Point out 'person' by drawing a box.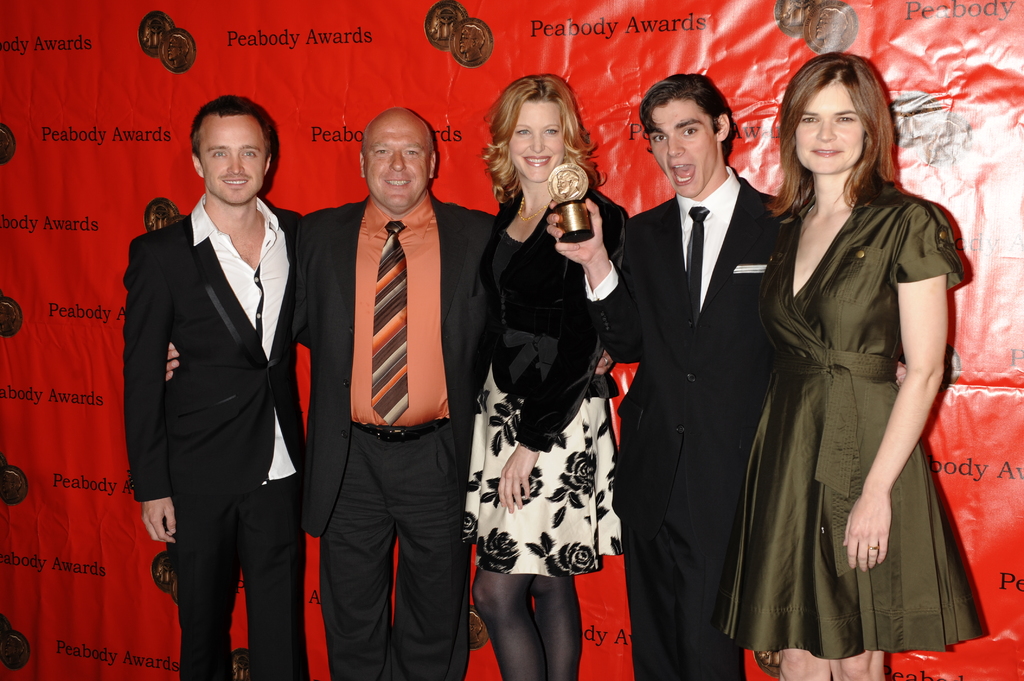
x1=299 y1=106 x2=497 y2=680.
